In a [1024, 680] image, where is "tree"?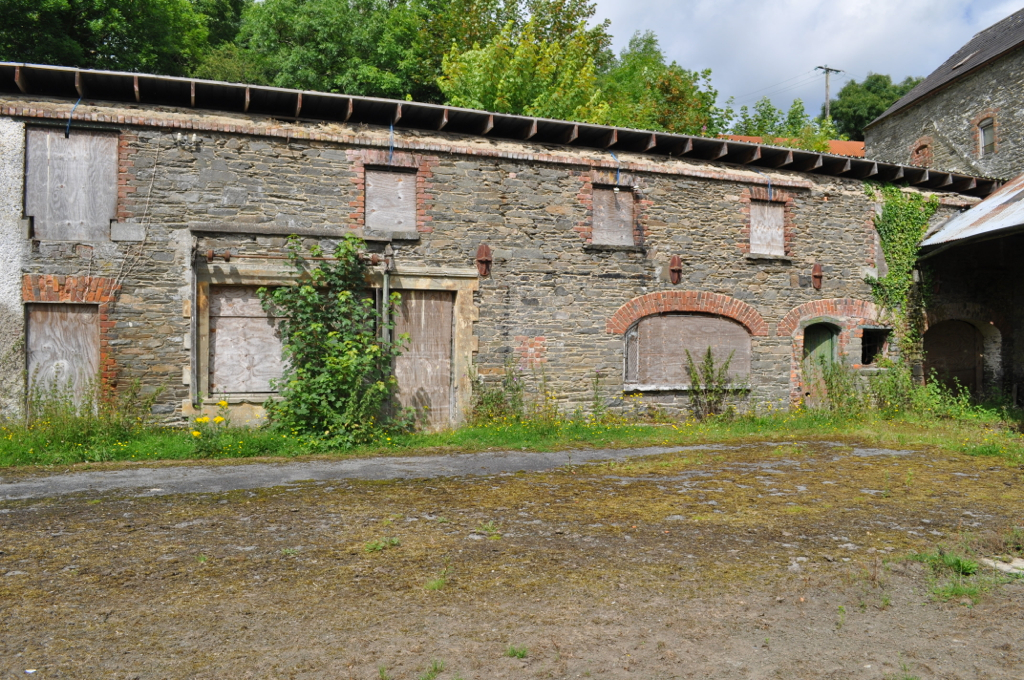
<bbox>814, 67, 932, 142</bbox>.
